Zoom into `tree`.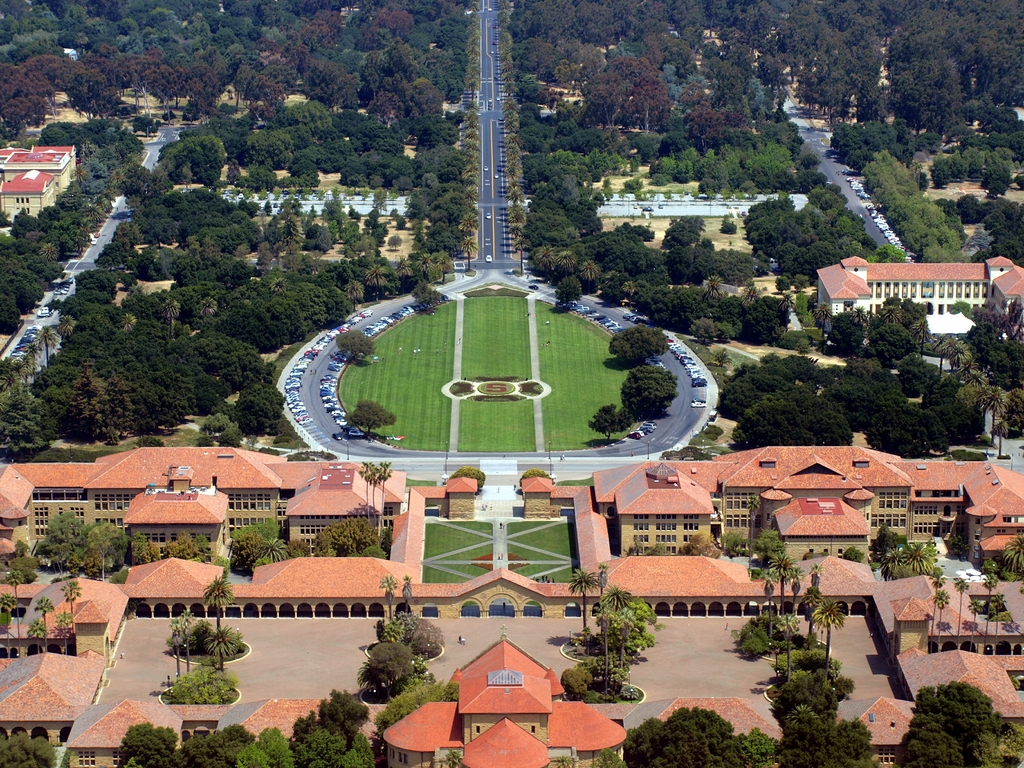
Zoom target: [left=588, top=405, right=634, bottom=447].
